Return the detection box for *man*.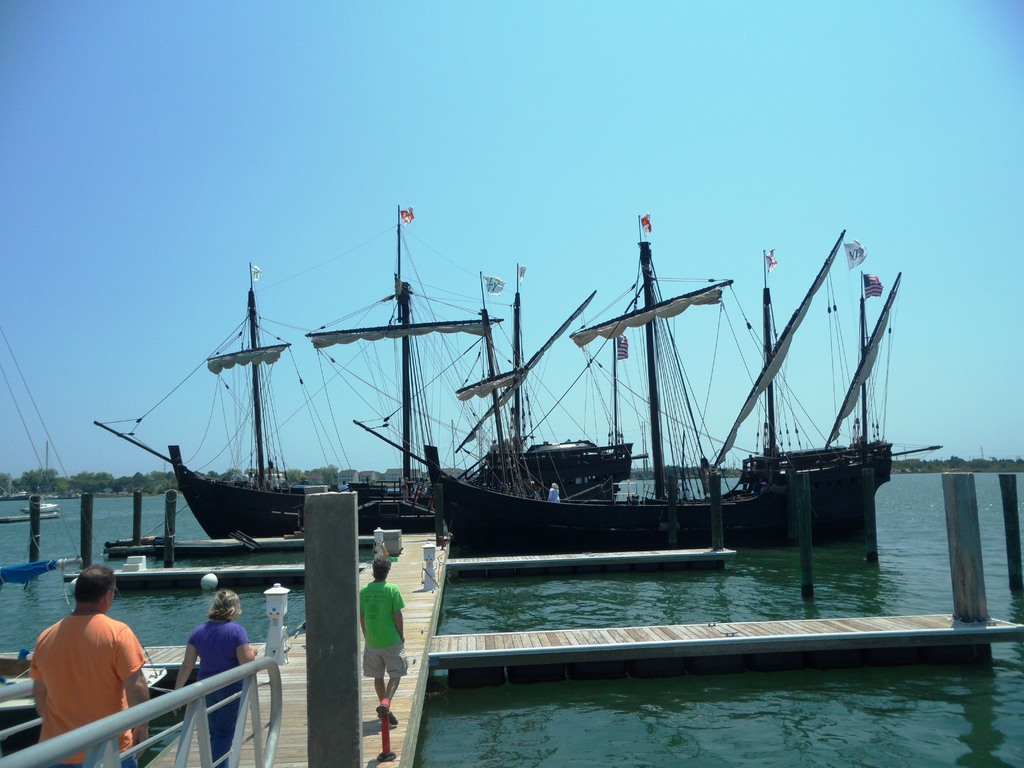
detection(22, 574, 144, 755).
